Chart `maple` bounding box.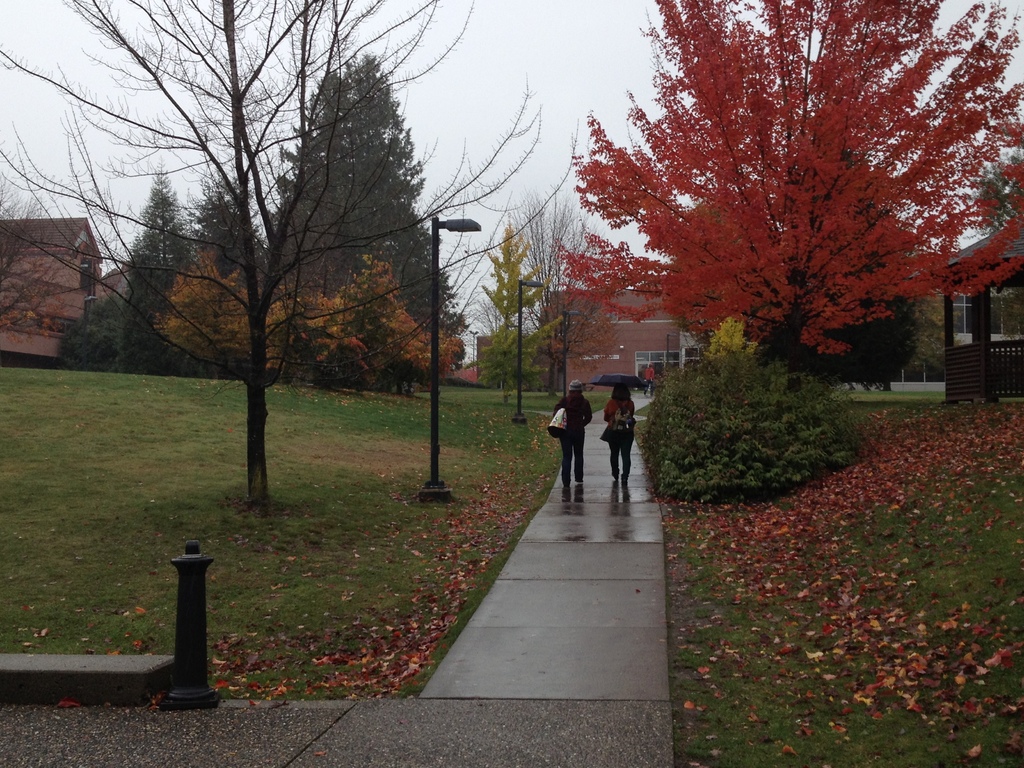
Charted: bbox=[692, 308, 764, 365].
